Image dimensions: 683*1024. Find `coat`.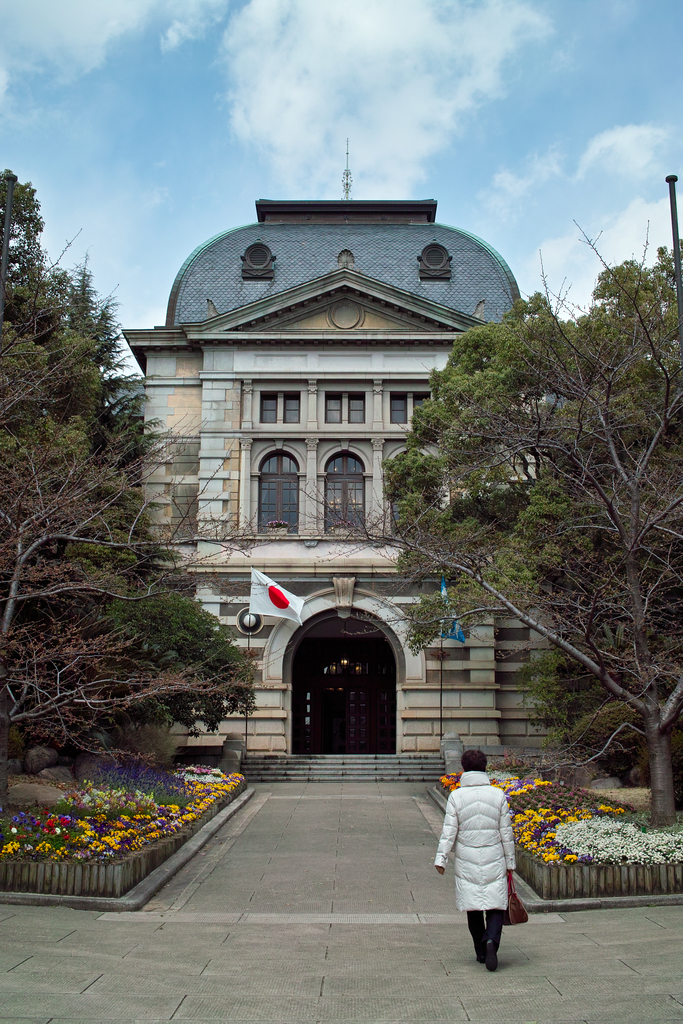
box=[448, 783, 527, 932].
